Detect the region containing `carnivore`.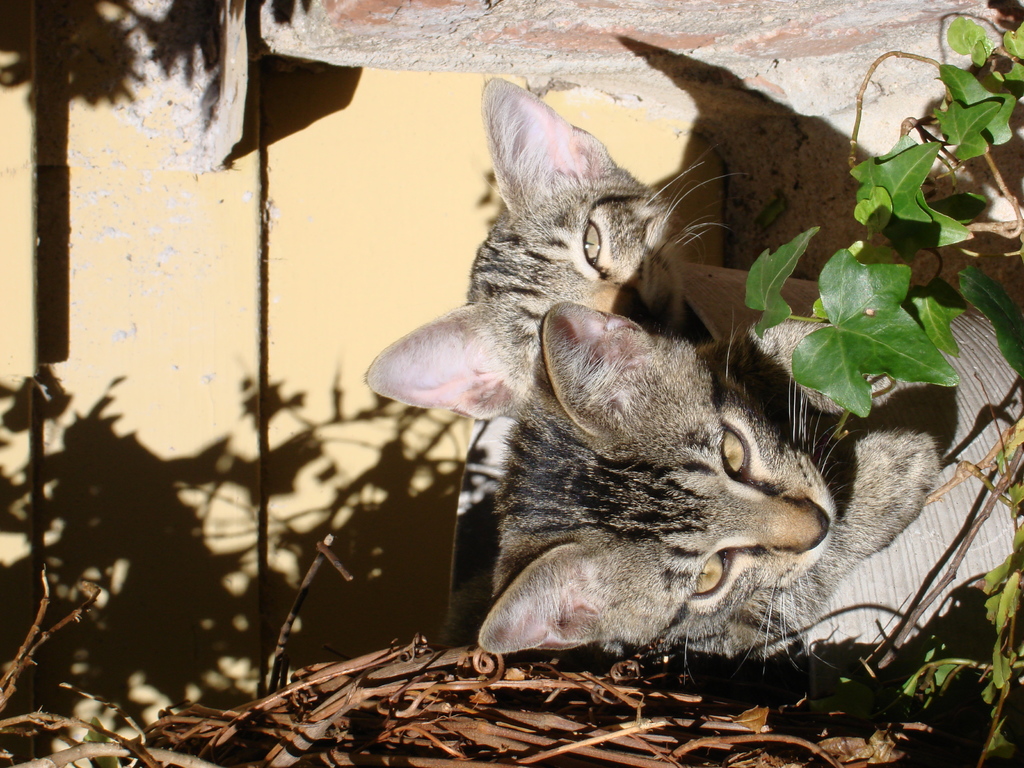
476:300:956:691.
